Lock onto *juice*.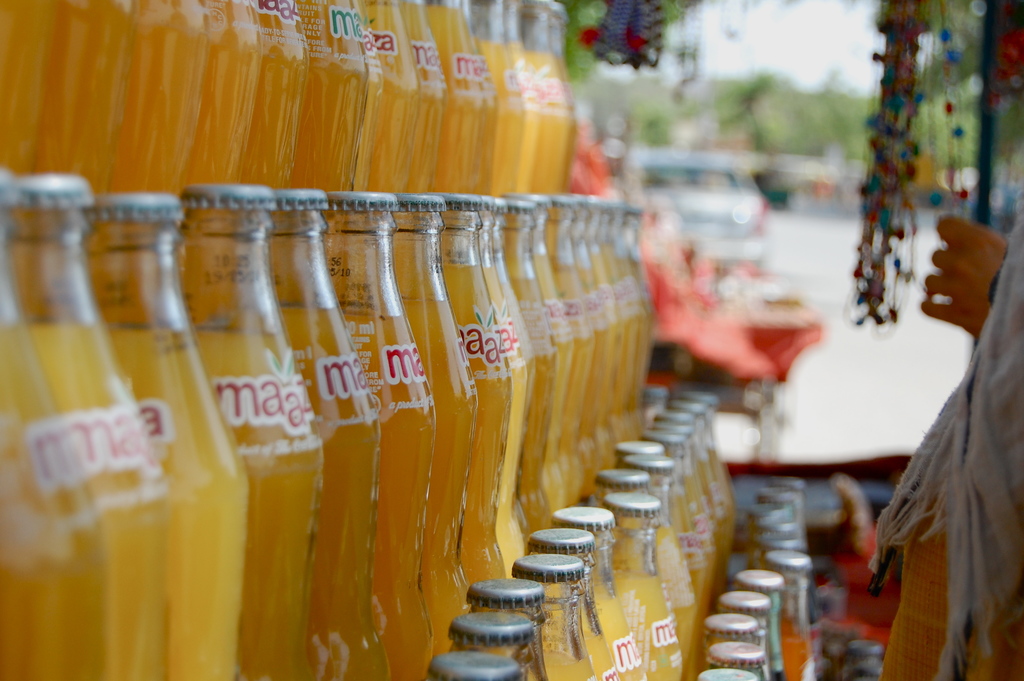
Locked: locate(339, 318, 435, 673).
